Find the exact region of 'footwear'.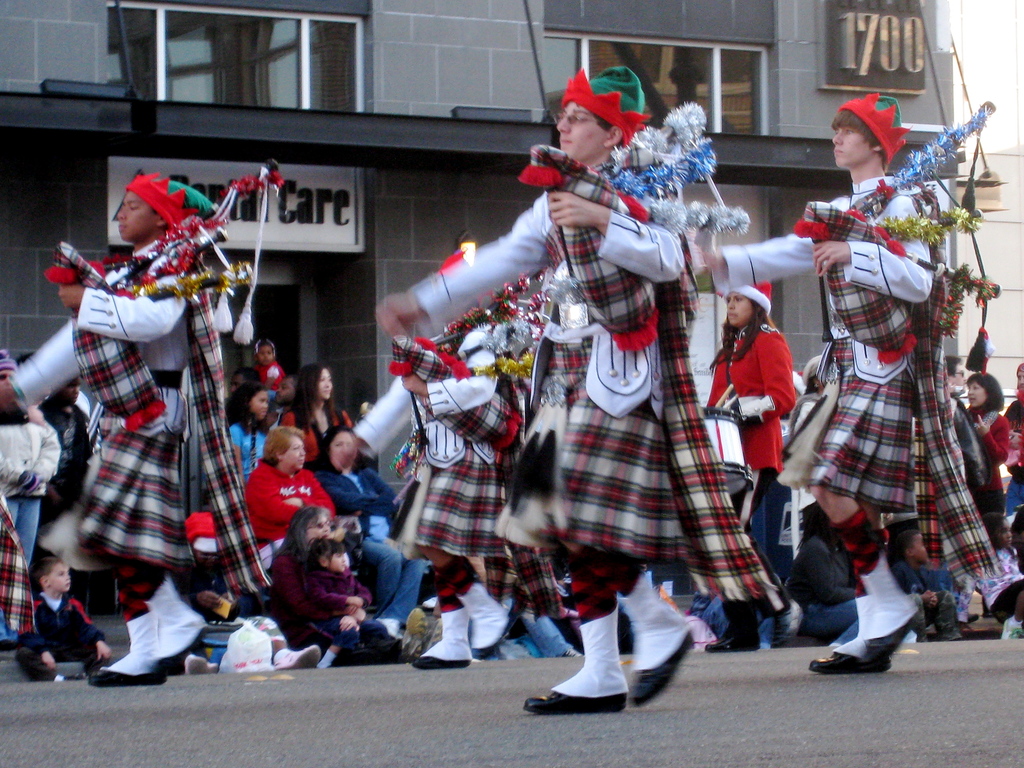
Exact region: region(623, 607, 700, 711).
